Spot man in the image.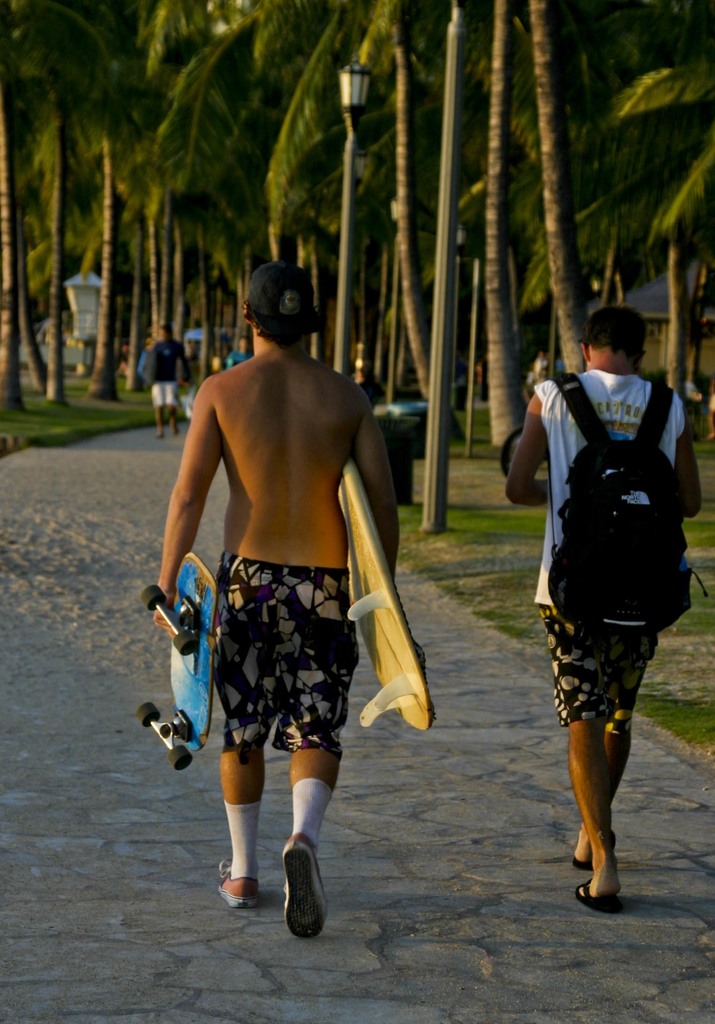
man found at (left=160, top=248, right=428, bottom=906).
